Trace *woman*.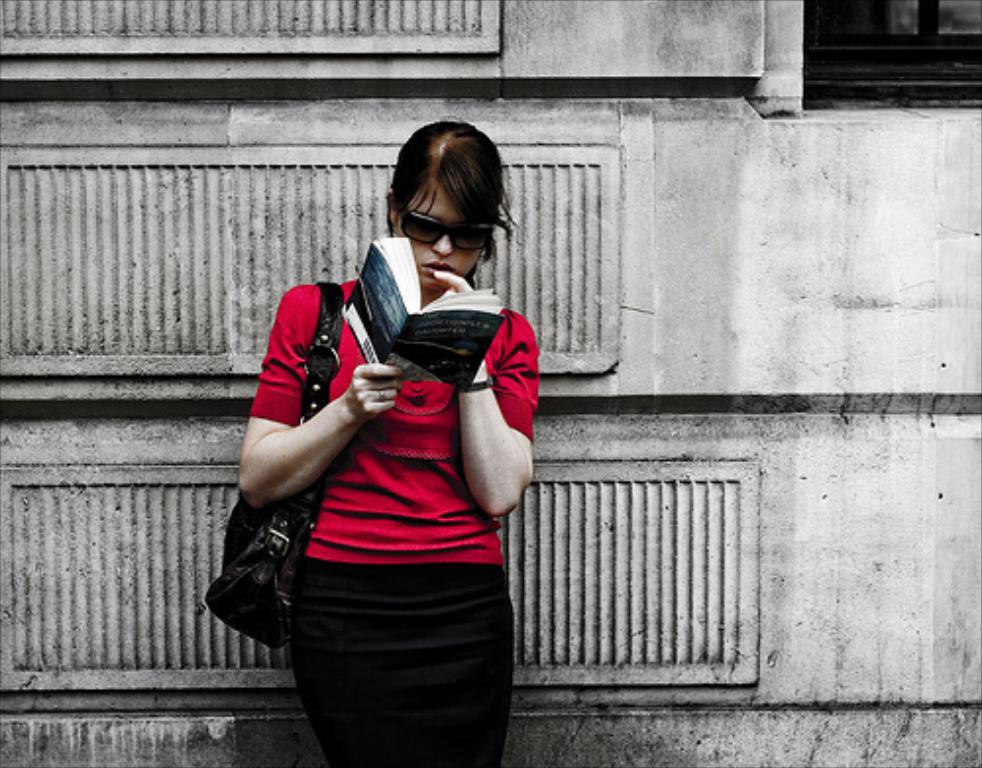
Traced to rect(204, 116, 544, 766).
